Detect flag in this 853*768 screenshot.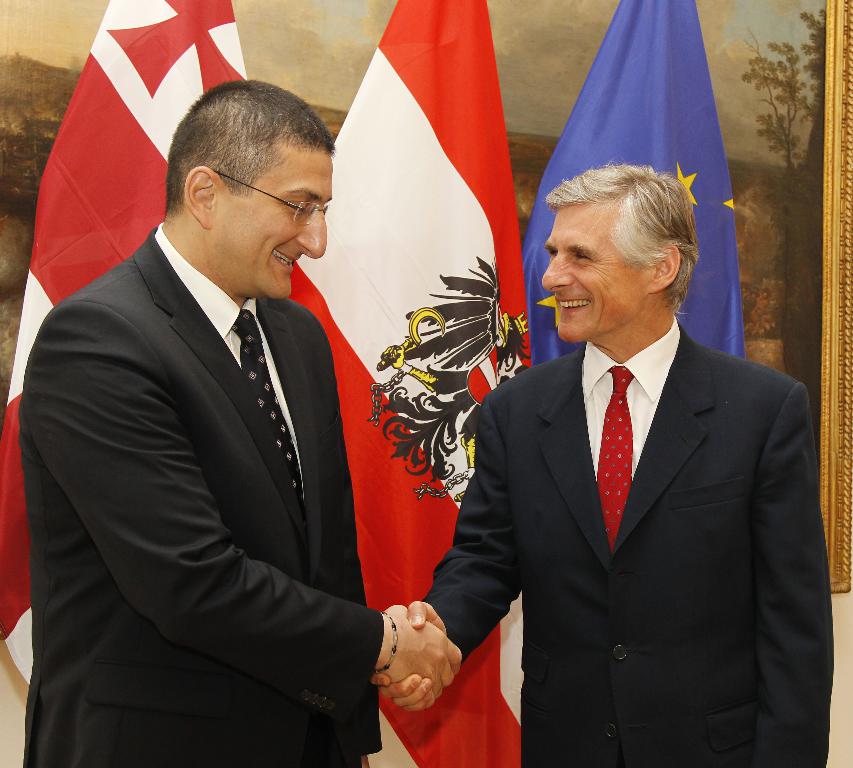
Detection: {"x1": 7, "y1": 0, "x2": 246, "y2": 705}.
